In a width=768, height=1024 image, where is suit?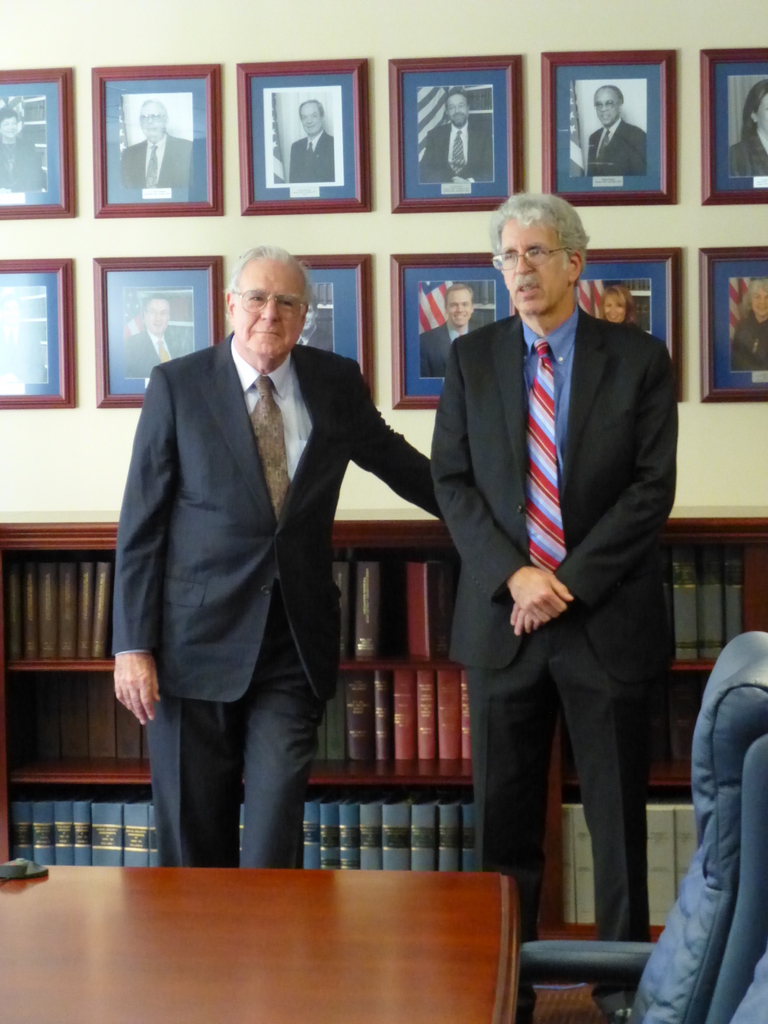
[x1=591, y1=116, x2=648, y2=176].
